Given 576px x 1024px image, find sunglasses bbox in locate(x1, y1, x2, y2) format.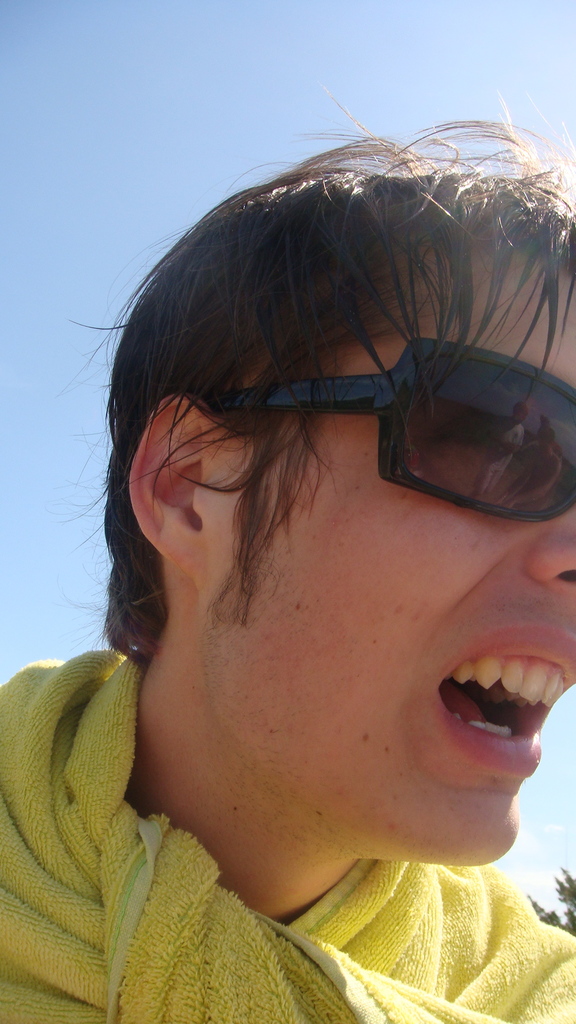
locate(204, 342, 575, 525).
